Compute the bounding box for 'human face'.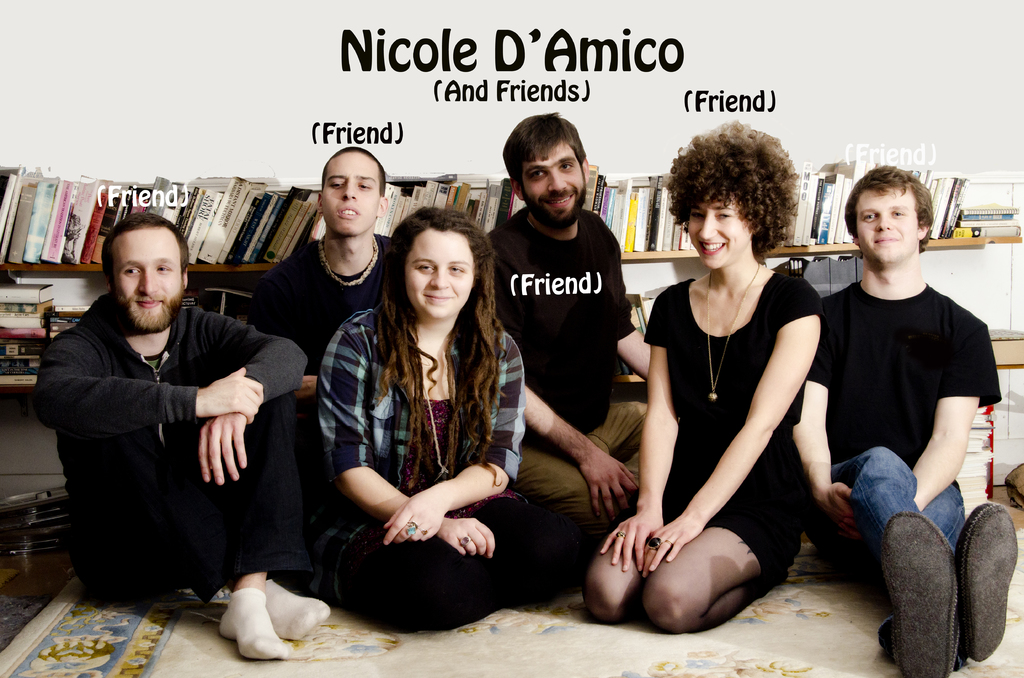
box=[406, 232, 474, 316].
